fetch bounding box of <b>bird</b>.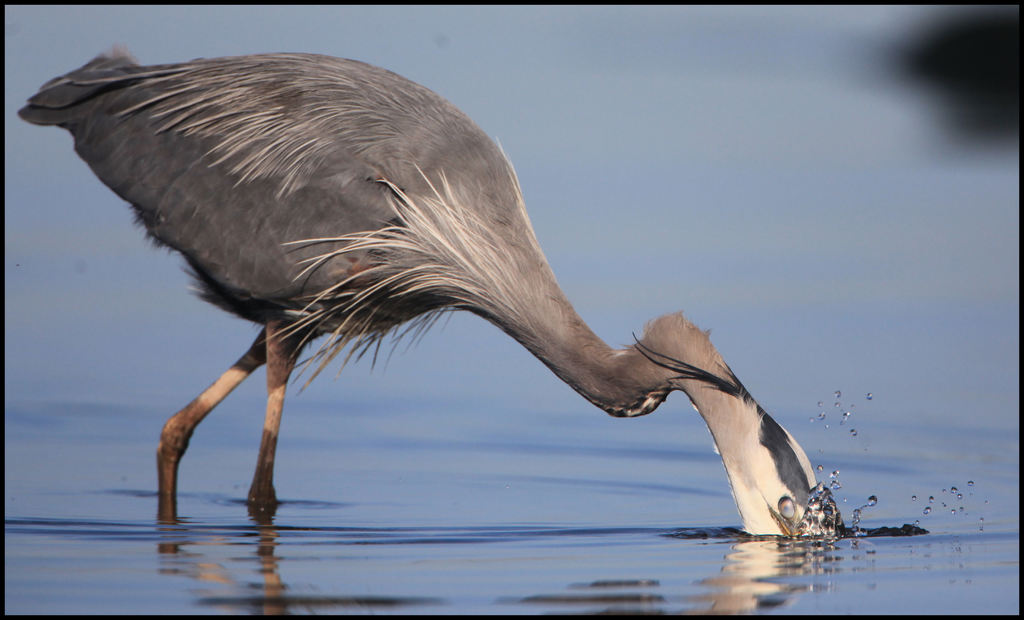
Bbox: bbox=(73, 55, 879, 542).
